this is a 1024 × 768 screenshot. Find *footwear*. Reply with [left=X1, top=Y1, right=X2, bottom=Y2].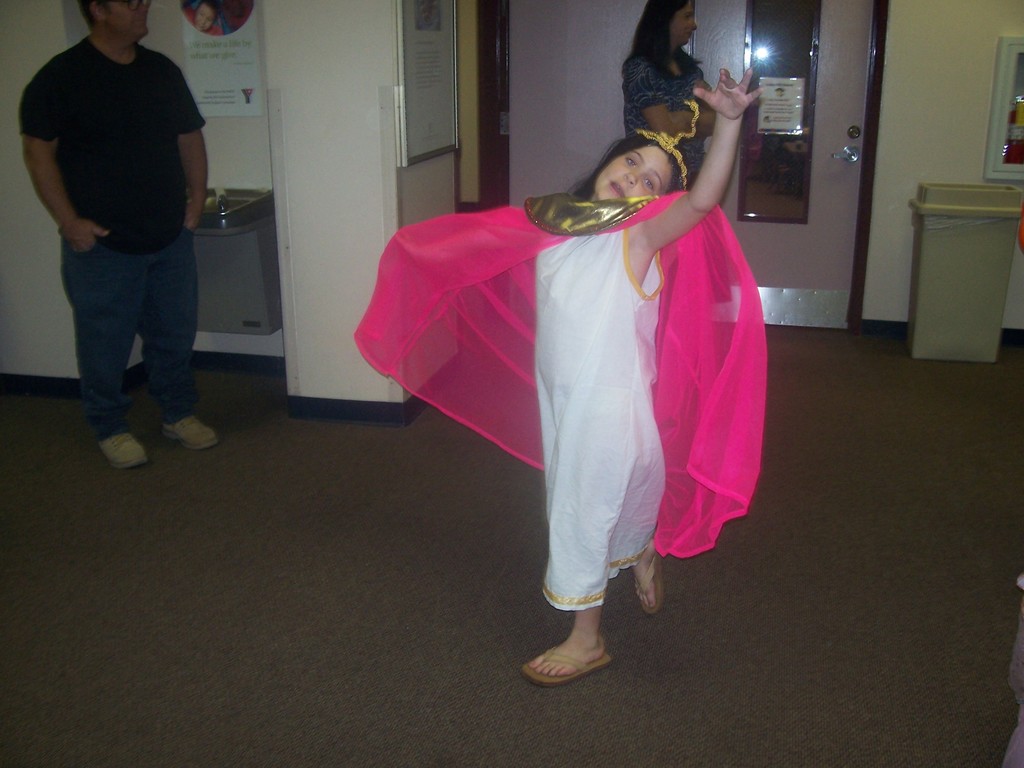
[left=516, top=617, right=616, bottom=695].
